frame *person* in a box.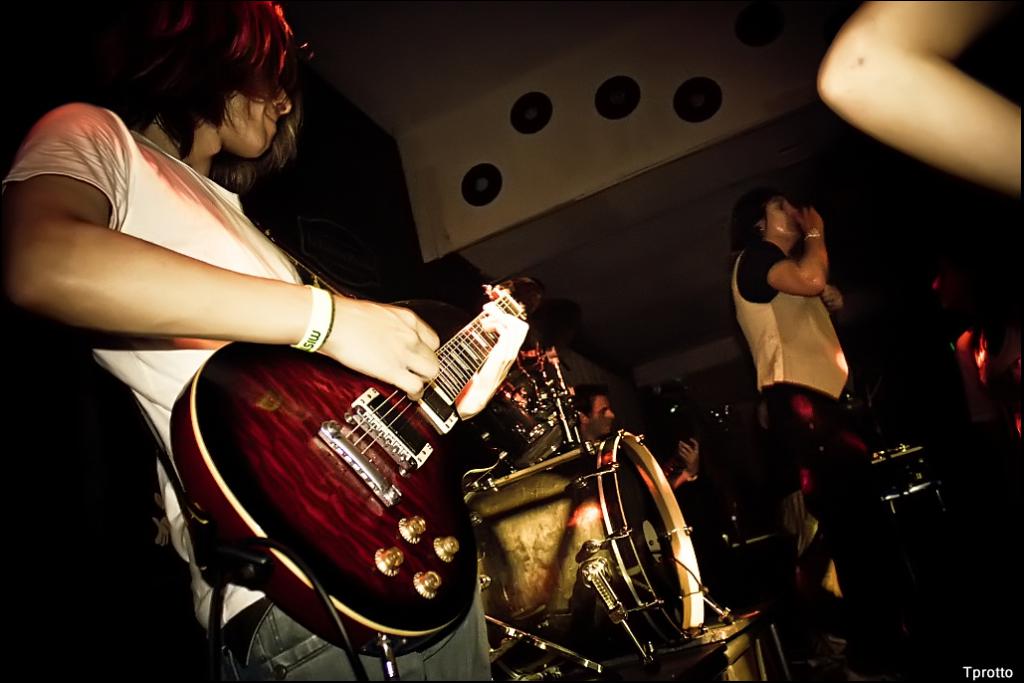
left=819, top=0, right=1023, bottom=198.
